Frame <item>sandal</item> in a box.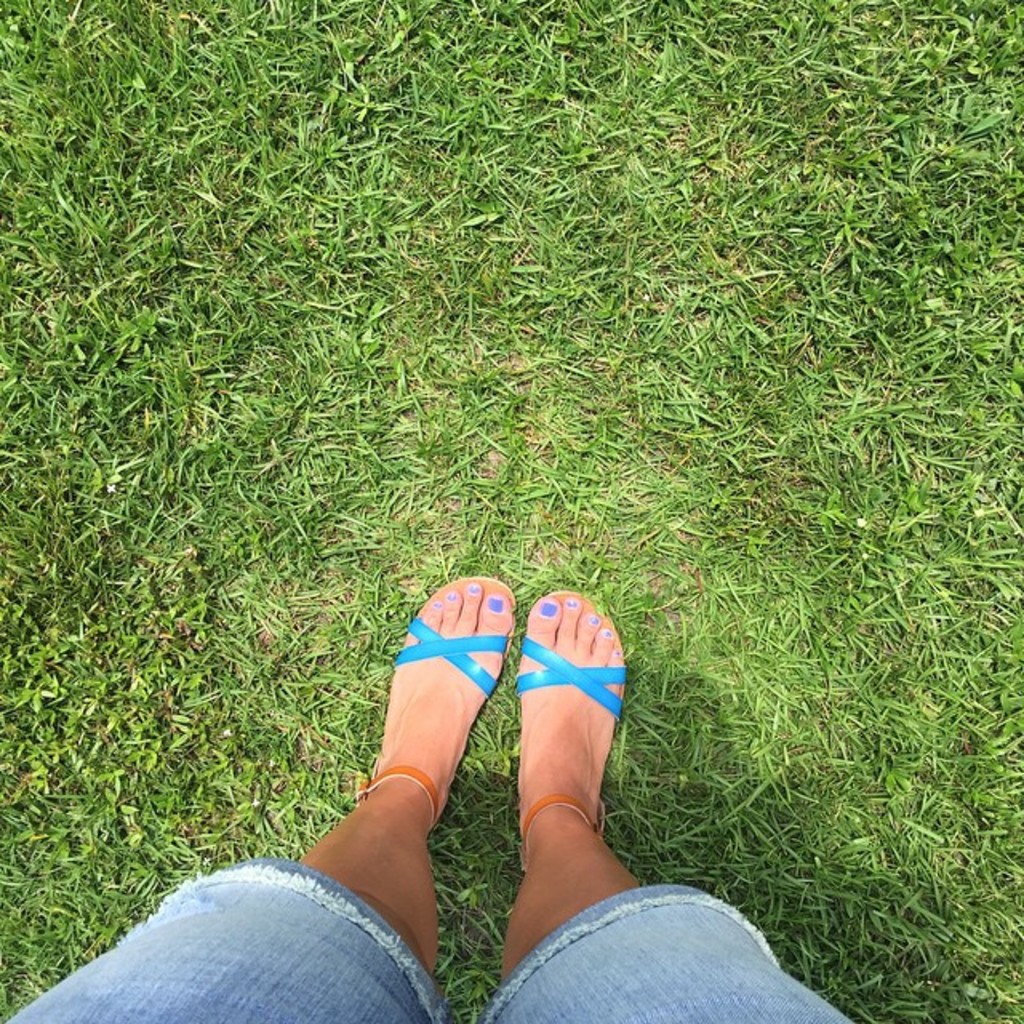
(x1=358, y1=554, x2=584, y2=934).
